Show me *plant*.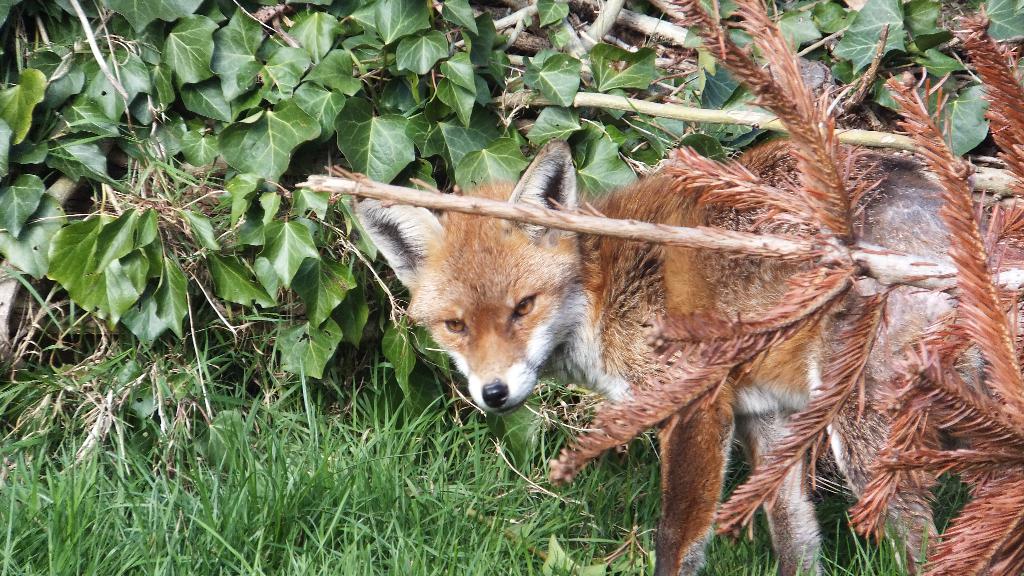
*plant* is here: region(509, 0, 1023, 207).
